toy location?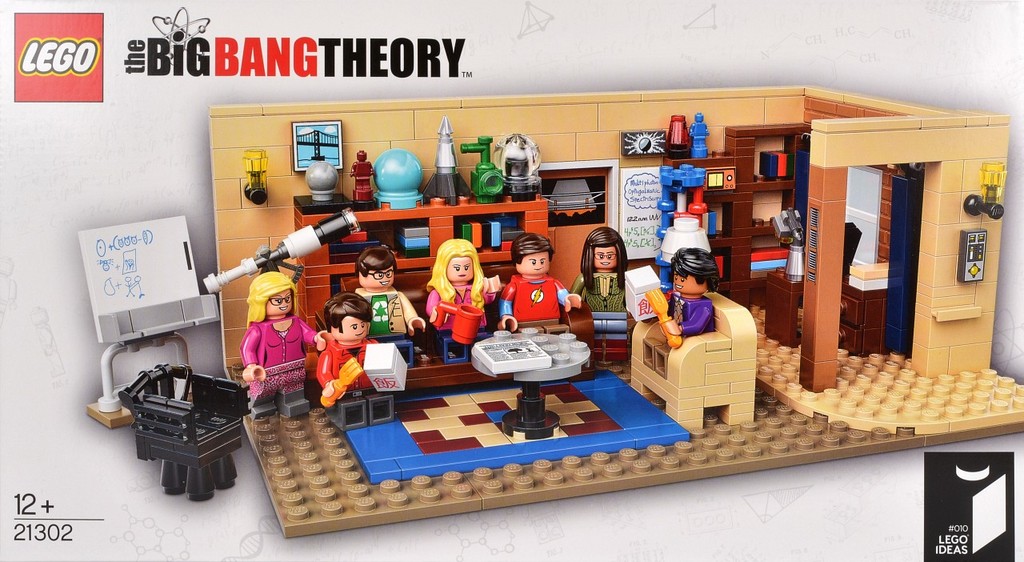
130,354,264,516
